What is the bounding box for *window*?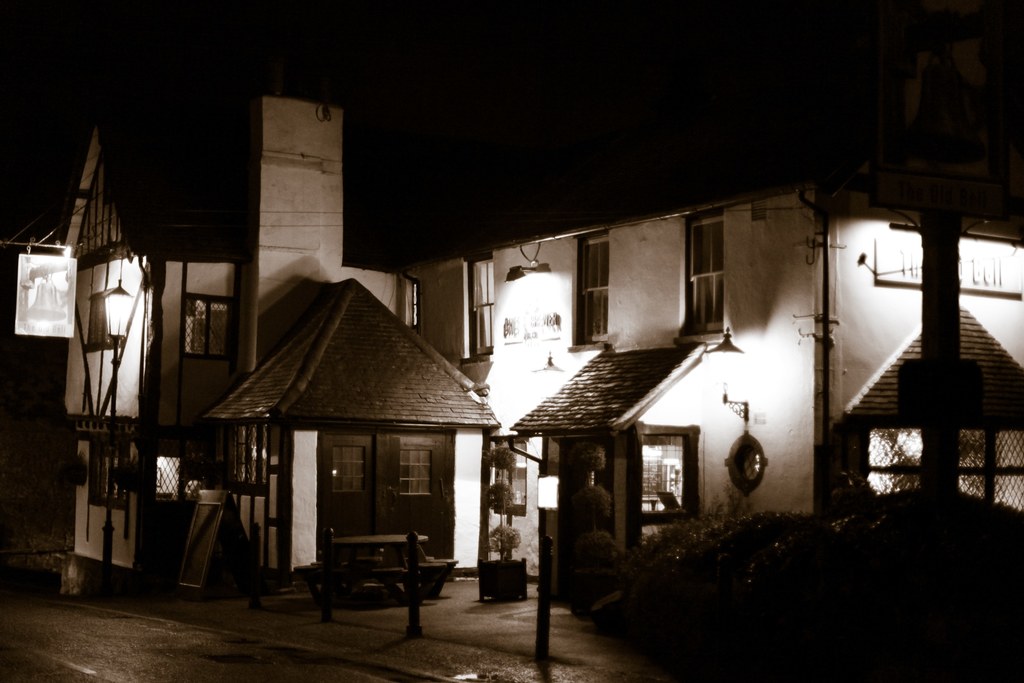
bbox=(652, 420, 705, 522).
